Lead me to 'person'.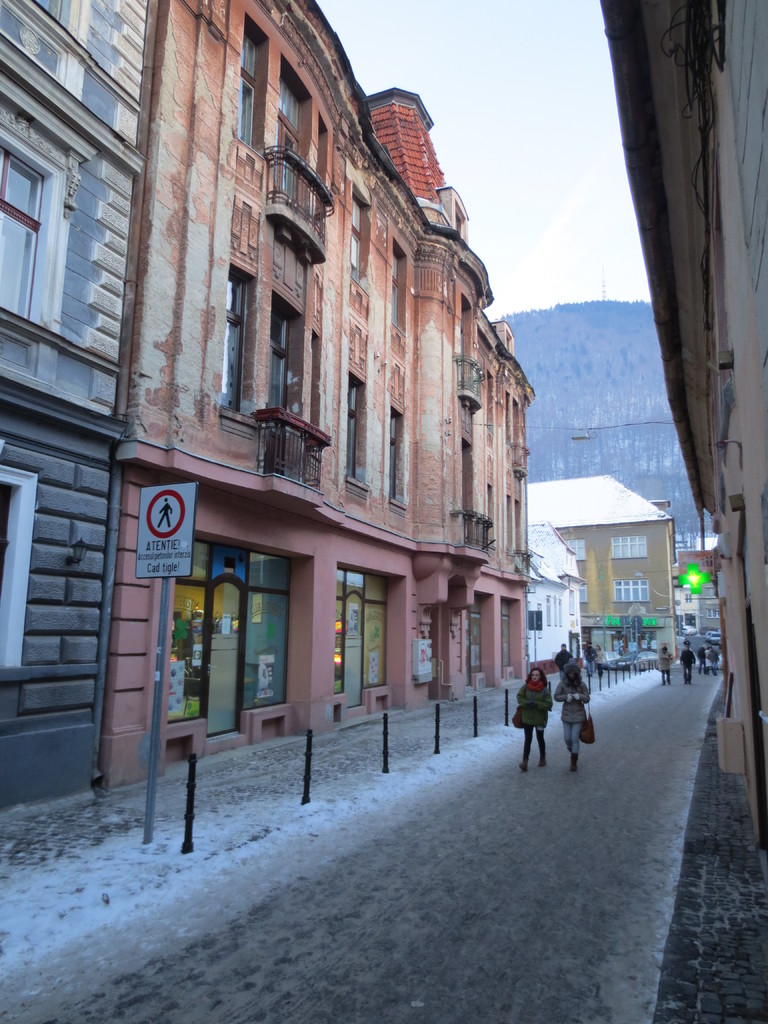
Lead to select_region(673, 641, 698, 698).
